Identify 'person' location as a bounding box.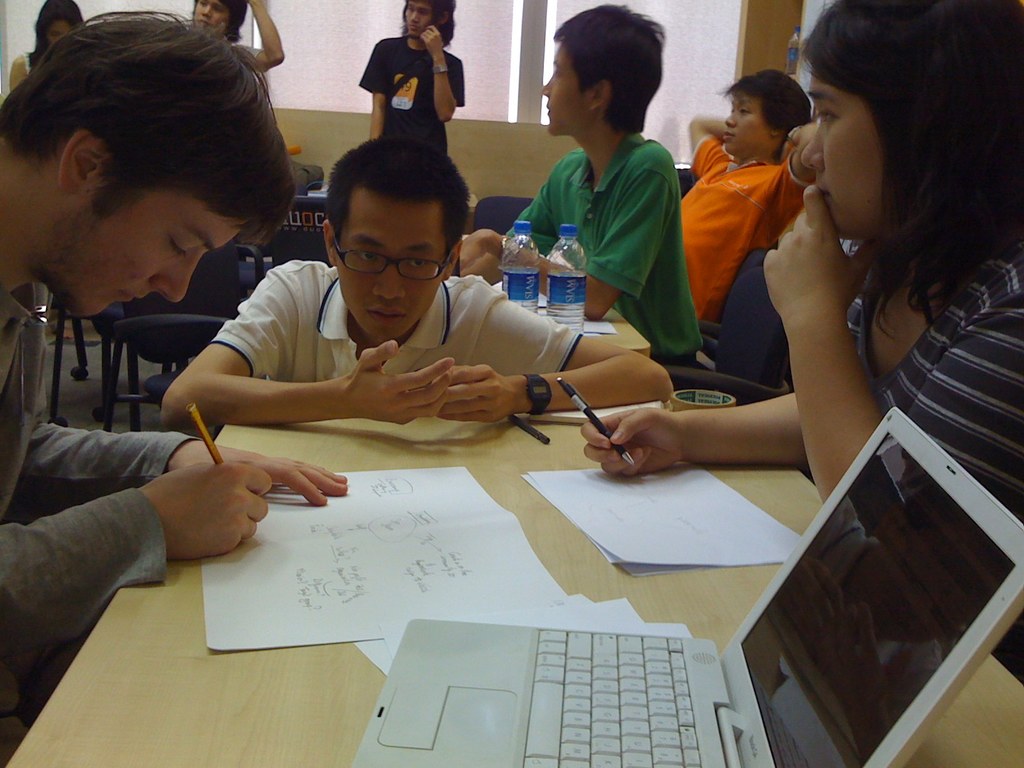
161 140 667 429.
